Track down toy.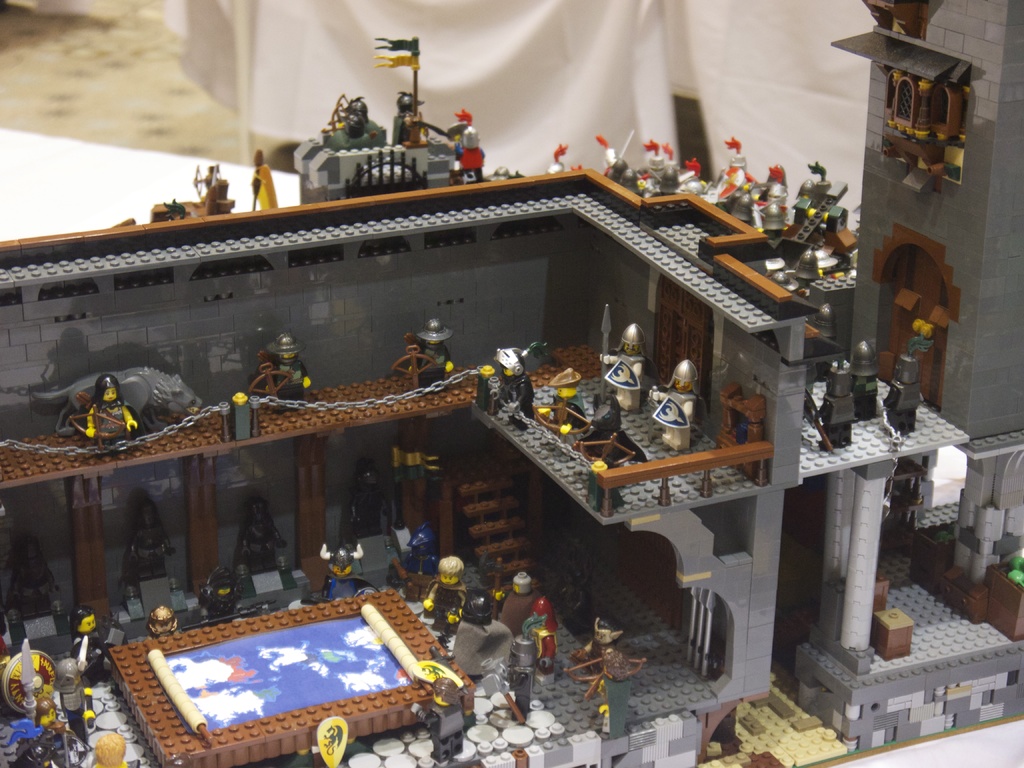
Tracked to x1=488, y1=555, x2=540, y2=633.
